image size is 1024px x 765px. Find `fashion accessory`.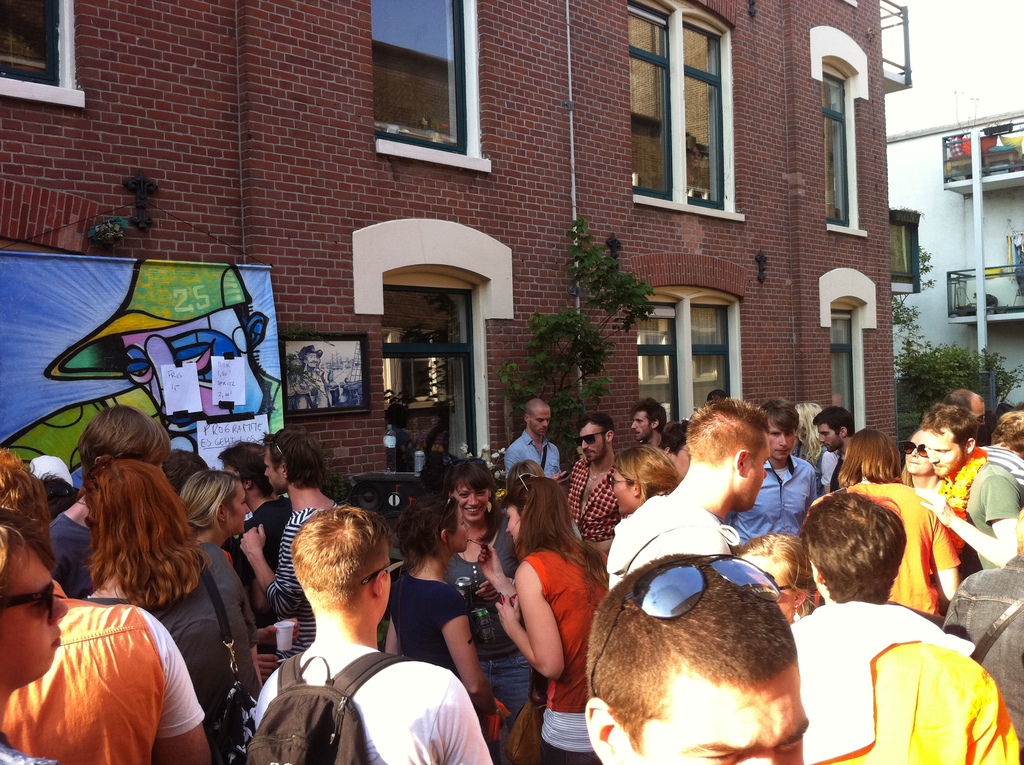
bbox=(584, 476, 606, 482).
